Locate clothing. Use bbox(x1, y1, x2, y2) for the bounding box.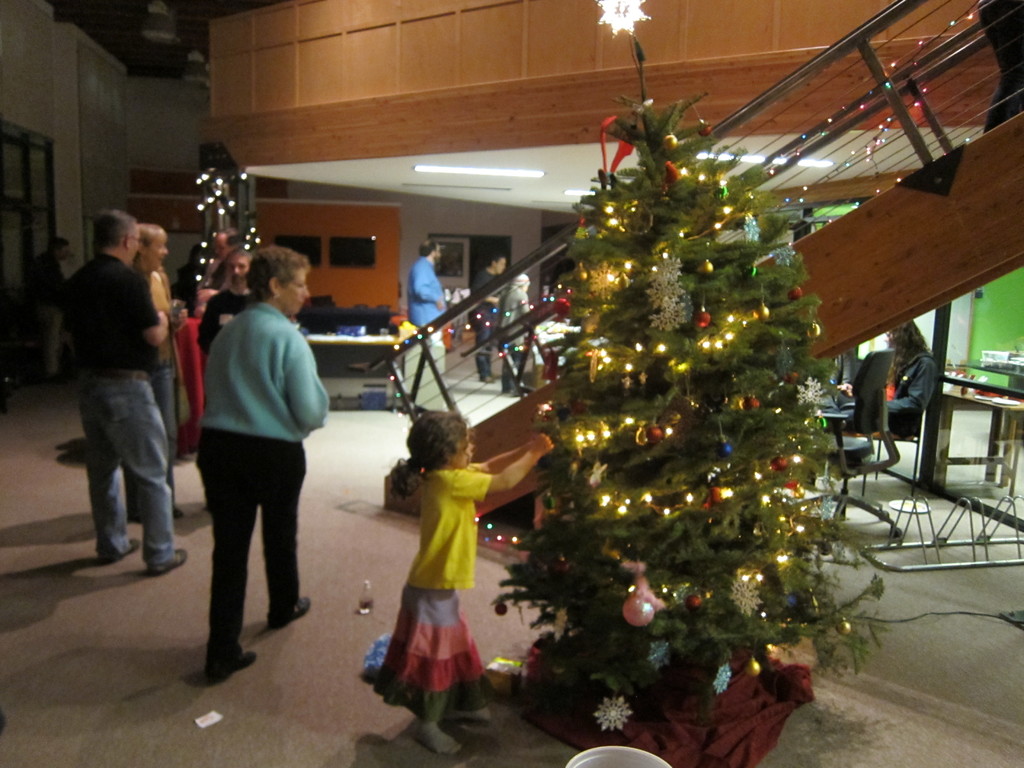
bbox(195, 298, 327, 676).
